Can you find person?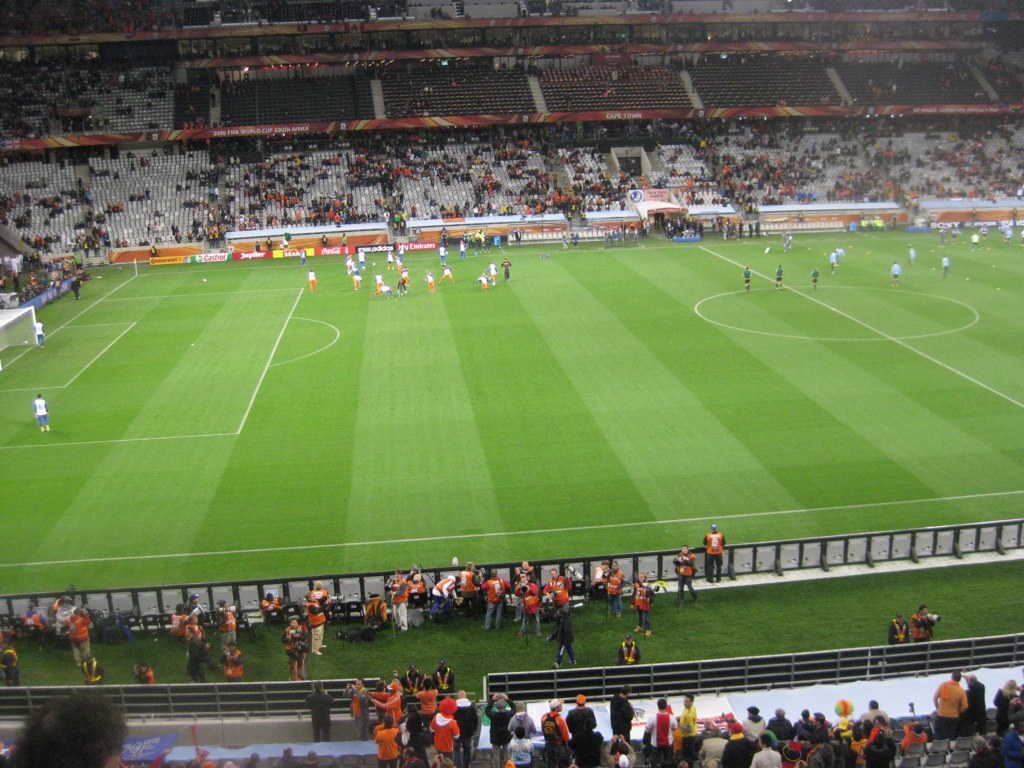
Yes, bounding box: locate(32, 321, 41, 348).
